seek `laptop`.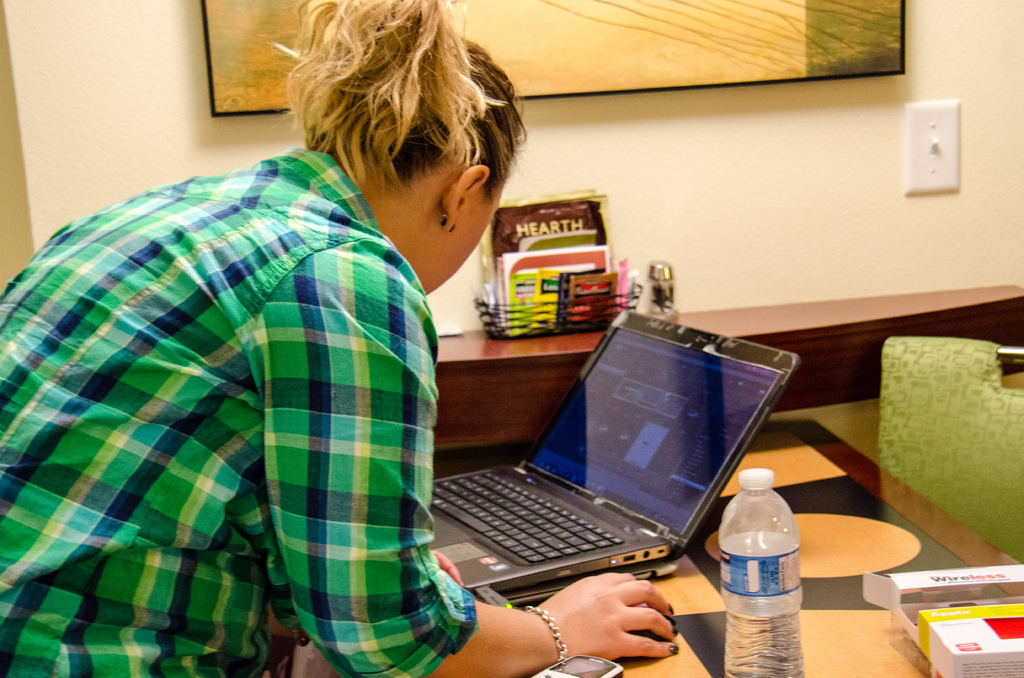
(429, 312, 739, 620).
